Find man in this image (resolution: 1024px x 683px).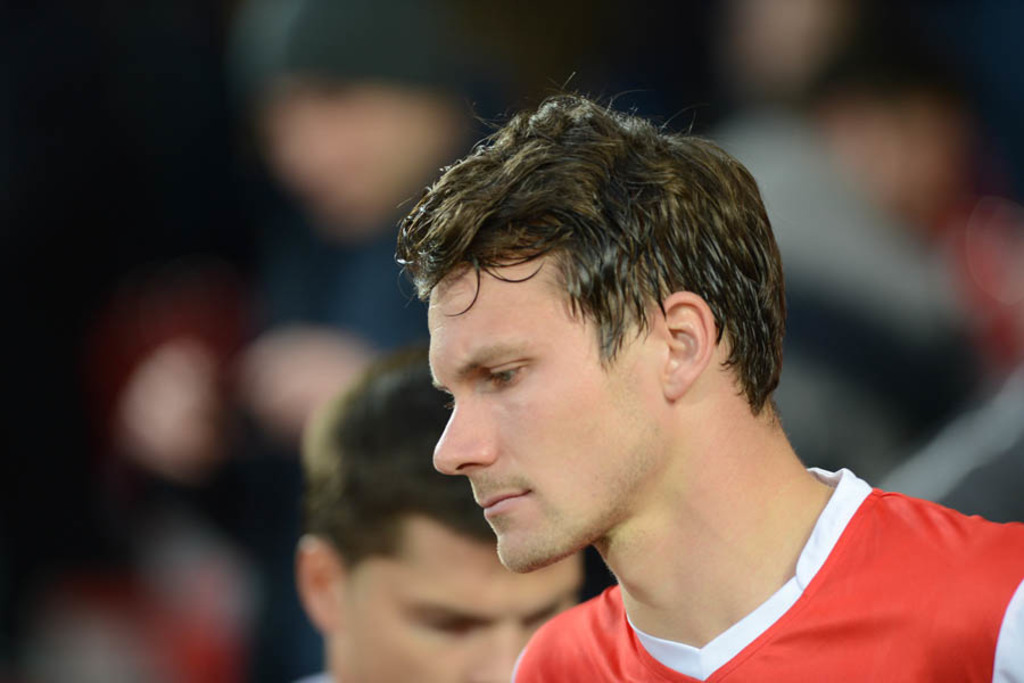
[left=291, top=339, right=588, bottom=682].
